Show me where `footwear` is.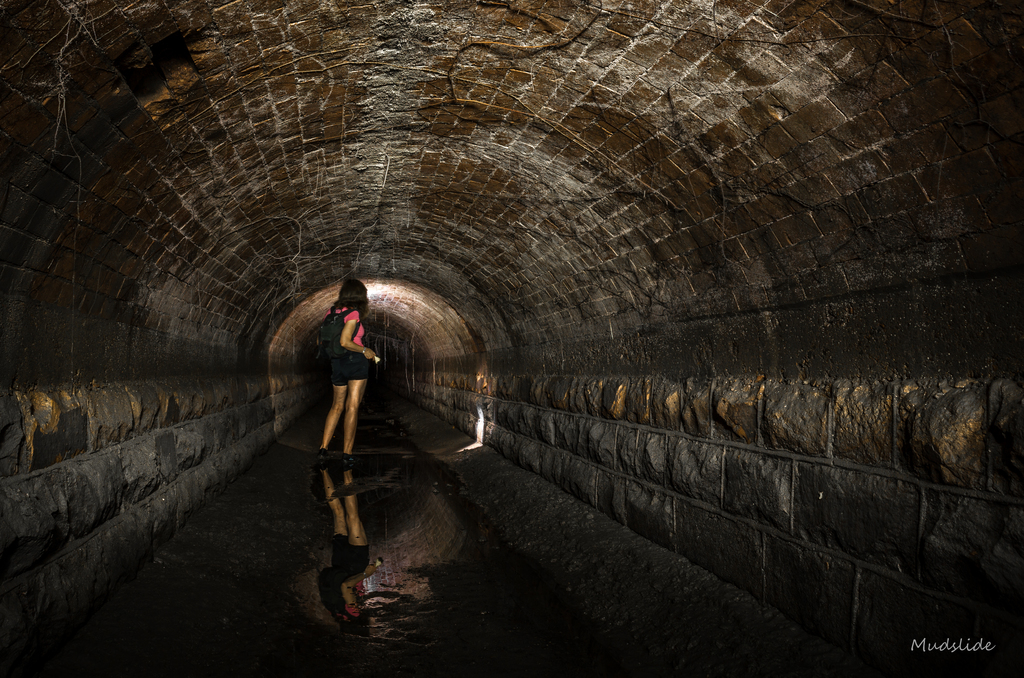
`footwear` is at 344 457 355 459.
